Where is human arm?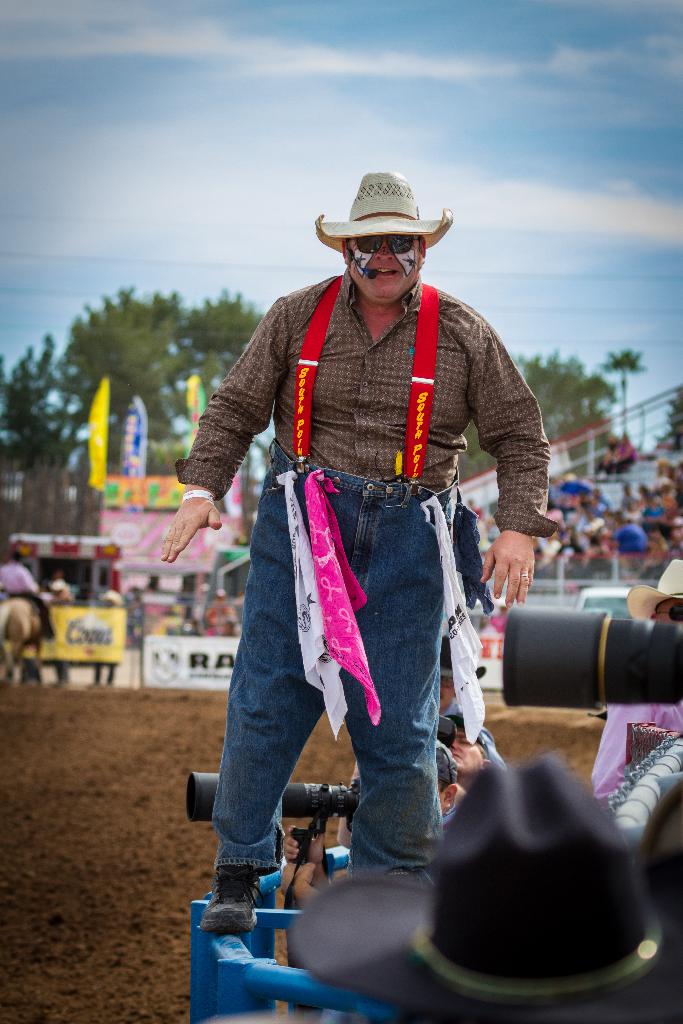
<box>464,311,571,617</box>.
